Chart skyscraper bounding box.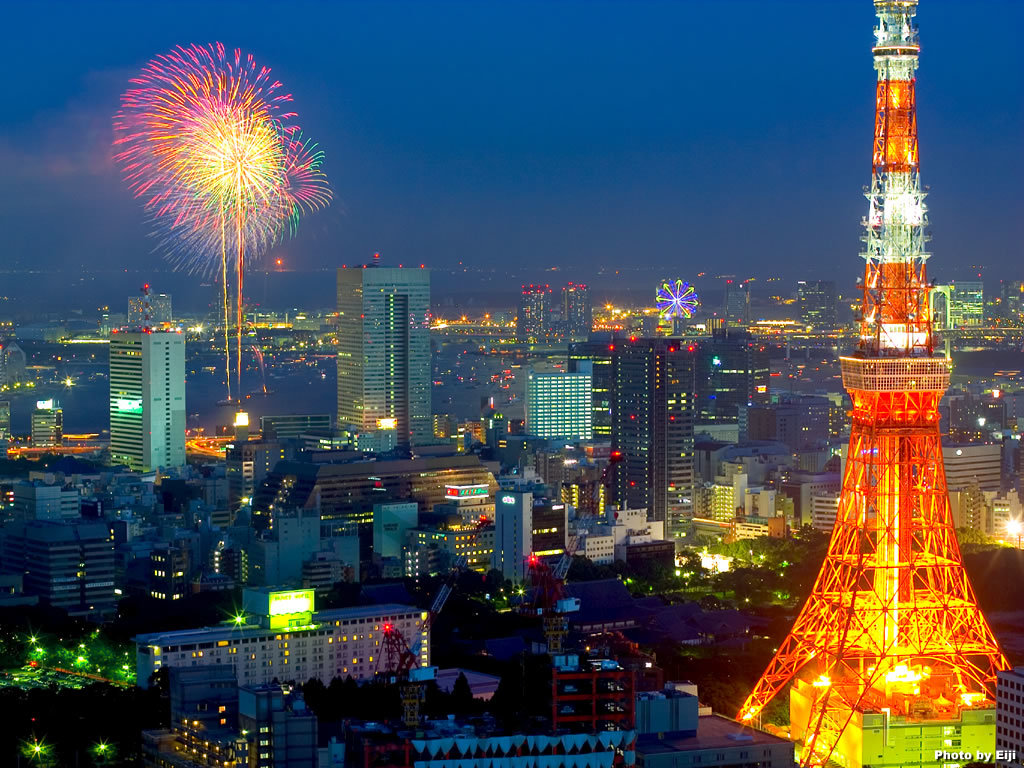
Charted: (727,371,837,478).
